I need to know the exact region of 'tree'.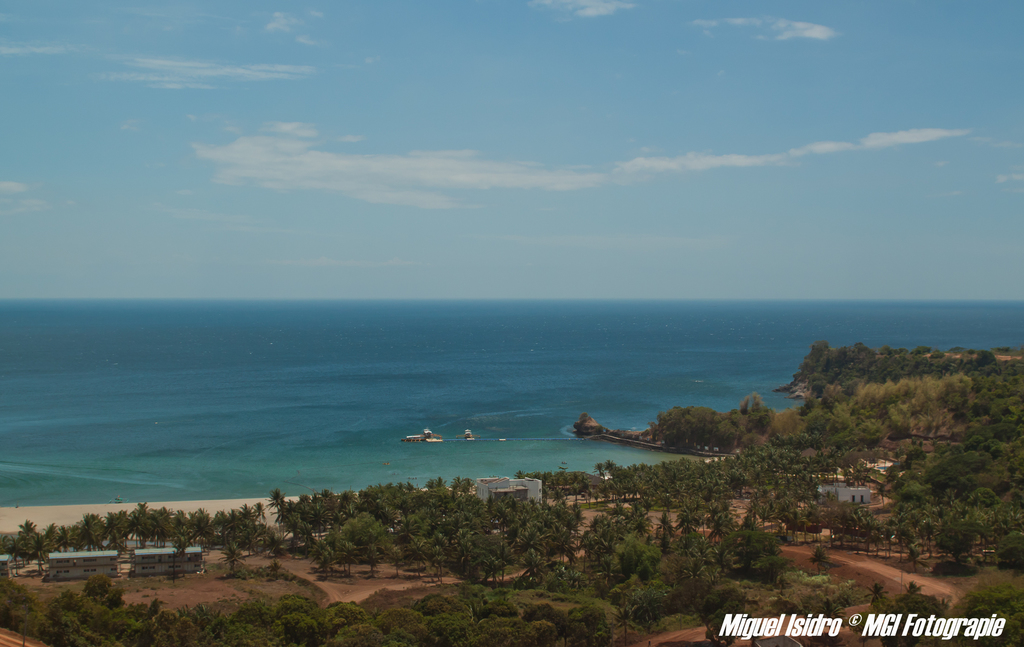
Region: [877, 590, 952, 646].
